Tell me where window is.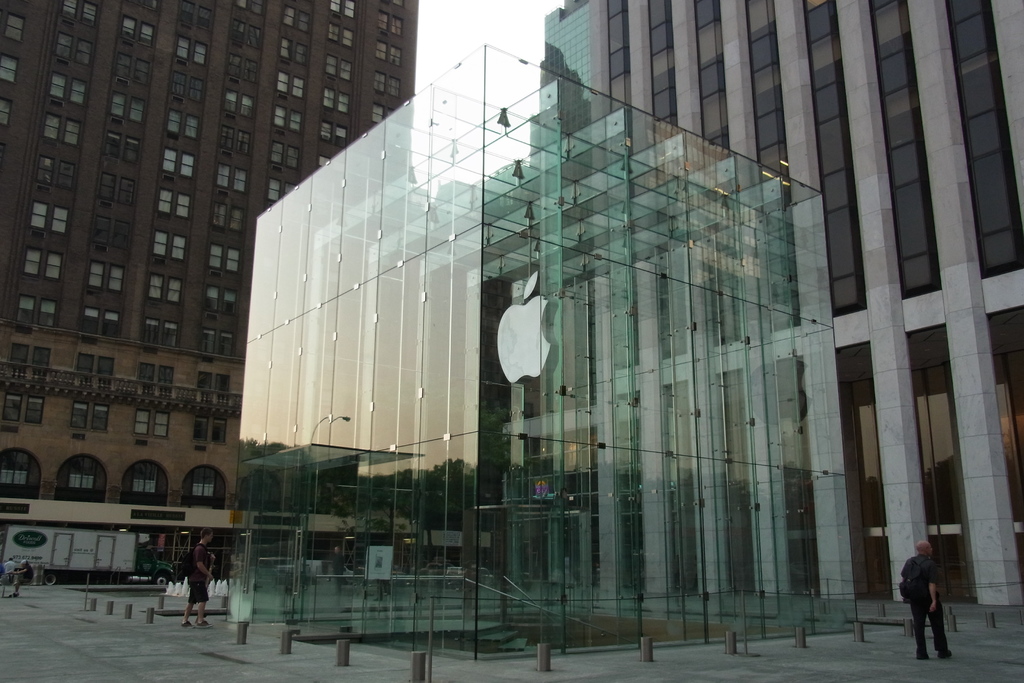
window is at [166,276,183,303].
